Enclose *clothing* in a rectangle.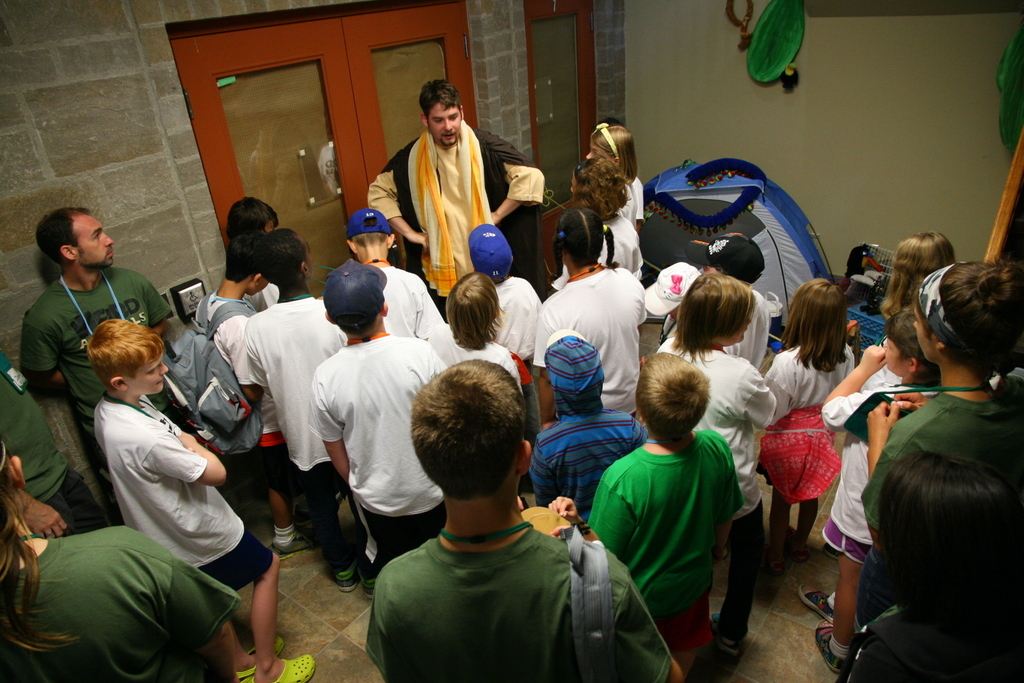
(left=0, top=349, right=103, bottom=536).
